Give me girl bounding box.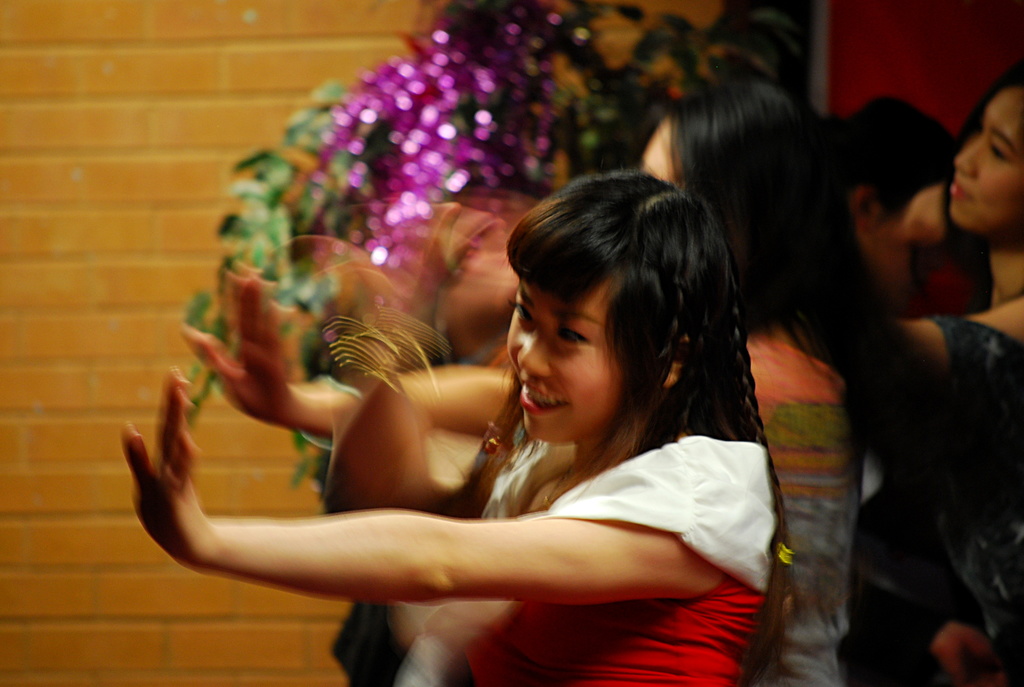
bbox=[122, 168, 788, 686].
